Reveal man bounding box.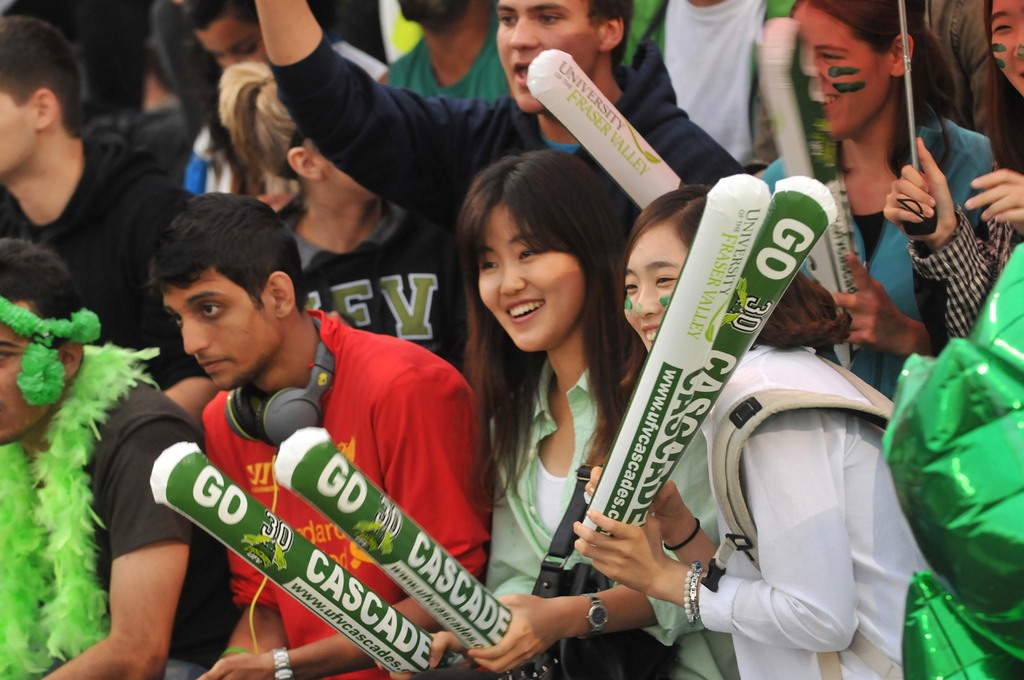
Revealed: Rect(0, 21, 227, 351).
